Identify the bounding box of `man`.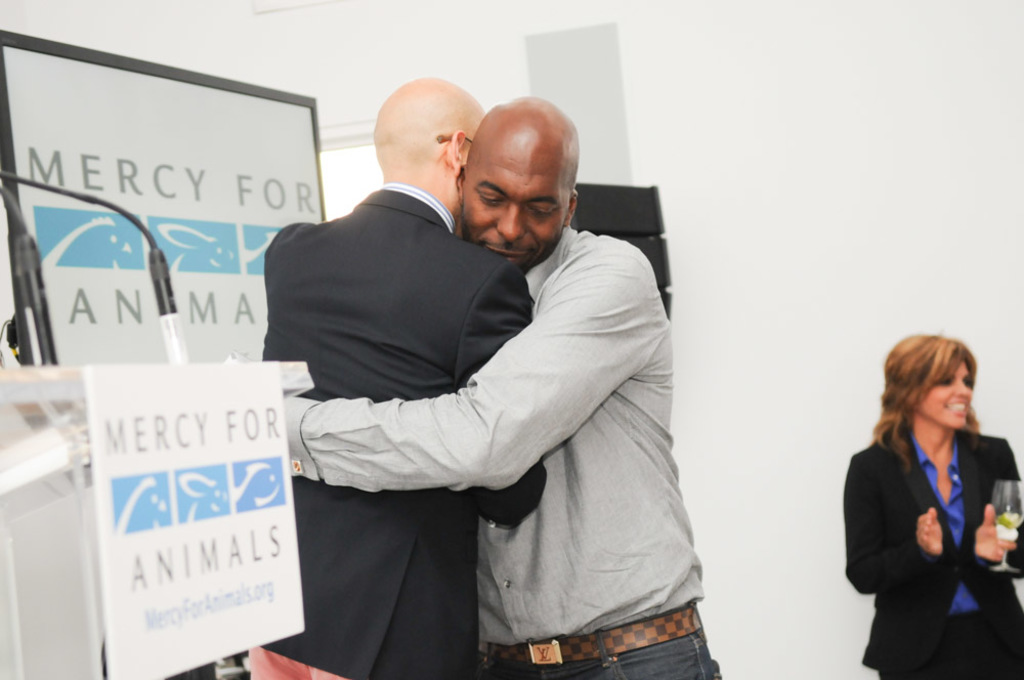
245 75 542 679.
